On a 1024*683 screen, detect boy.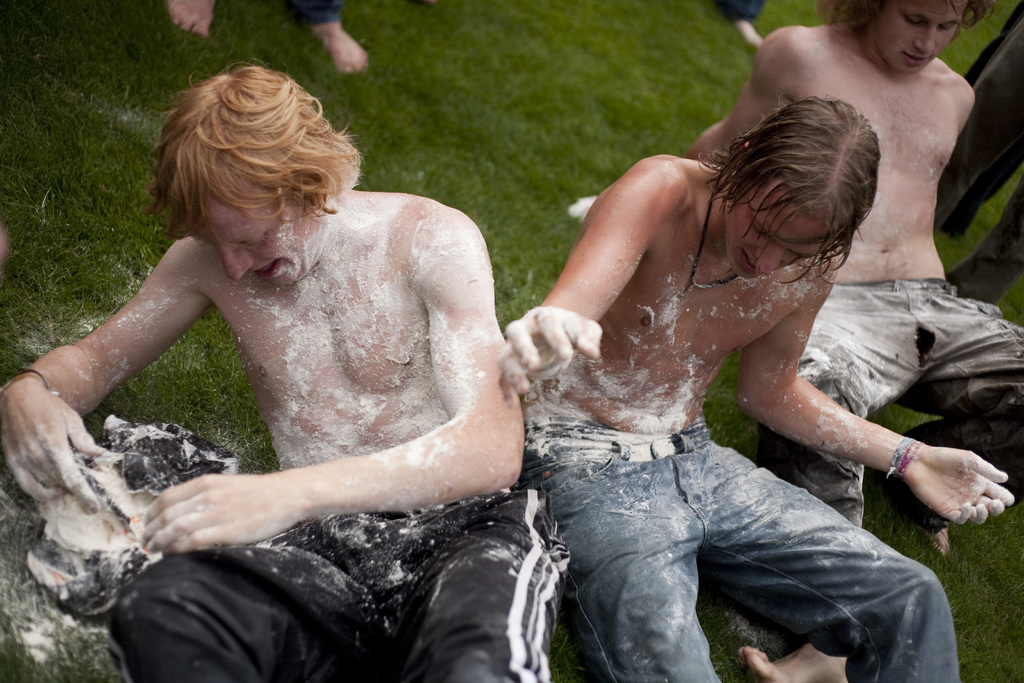
[left=0, top=52, right=580, bottom=682].
